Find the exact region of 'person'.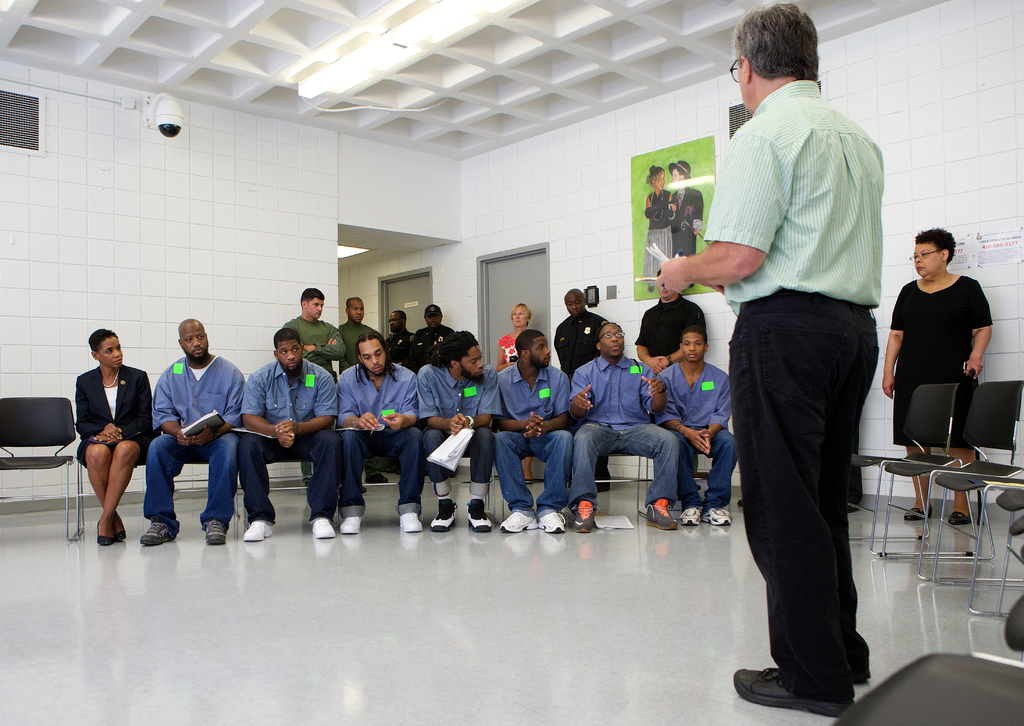
Exact region: (left=236, top=326, right=338, bottom=544).
